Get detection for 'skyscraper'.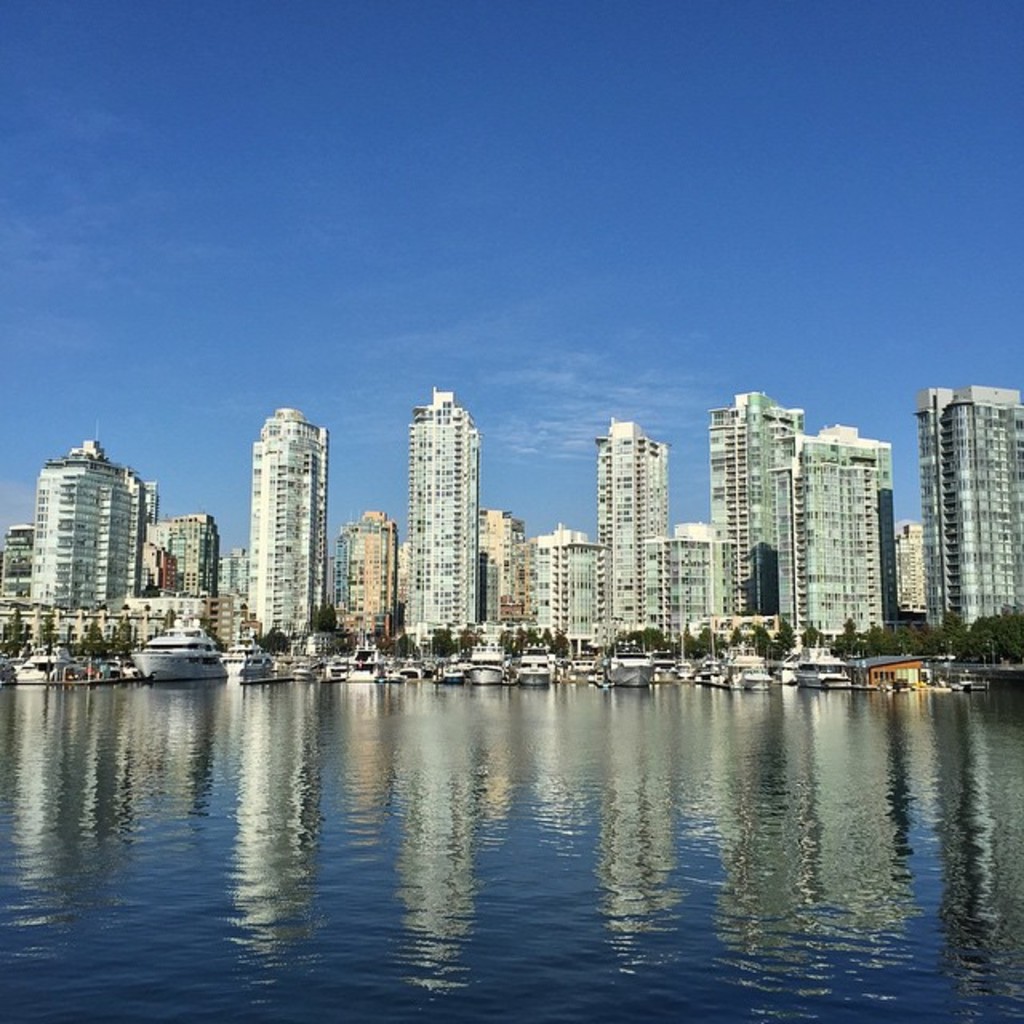
Detection: box(18, 438, 150, 635).
